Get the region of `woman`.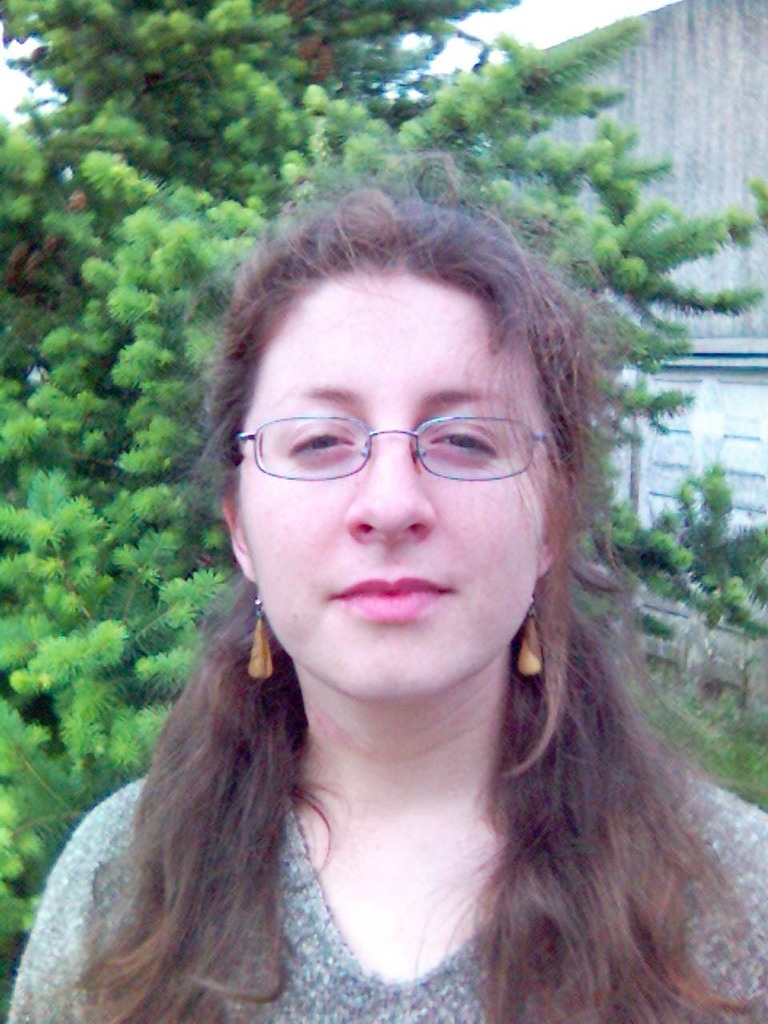
10, 128, 767, 1023.
